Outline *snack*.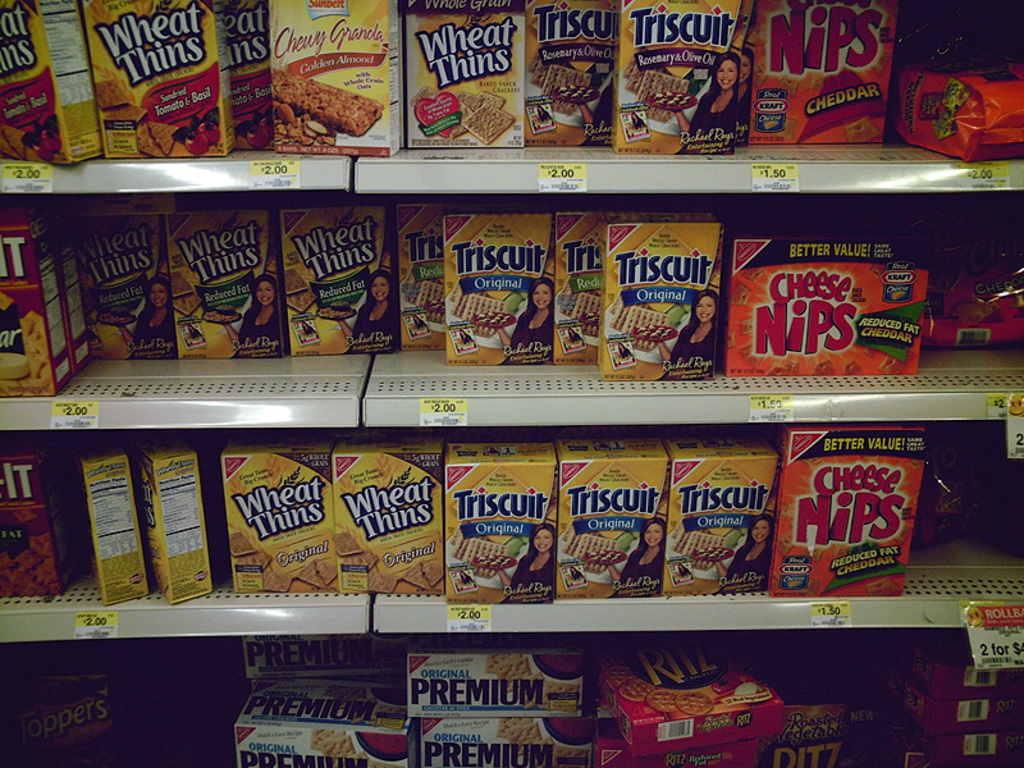
Outline: <box>92,81,178,163</box>.
